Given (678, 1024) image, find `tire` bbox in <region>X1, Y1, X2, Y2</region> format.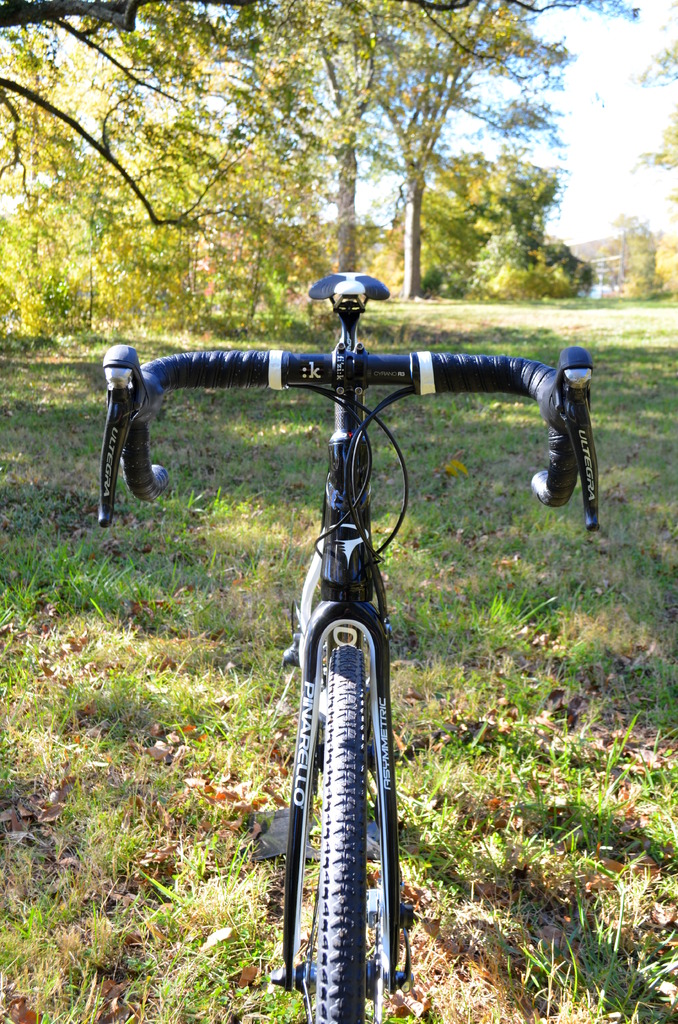
<region>314, 636, 367, 1023</region>.
